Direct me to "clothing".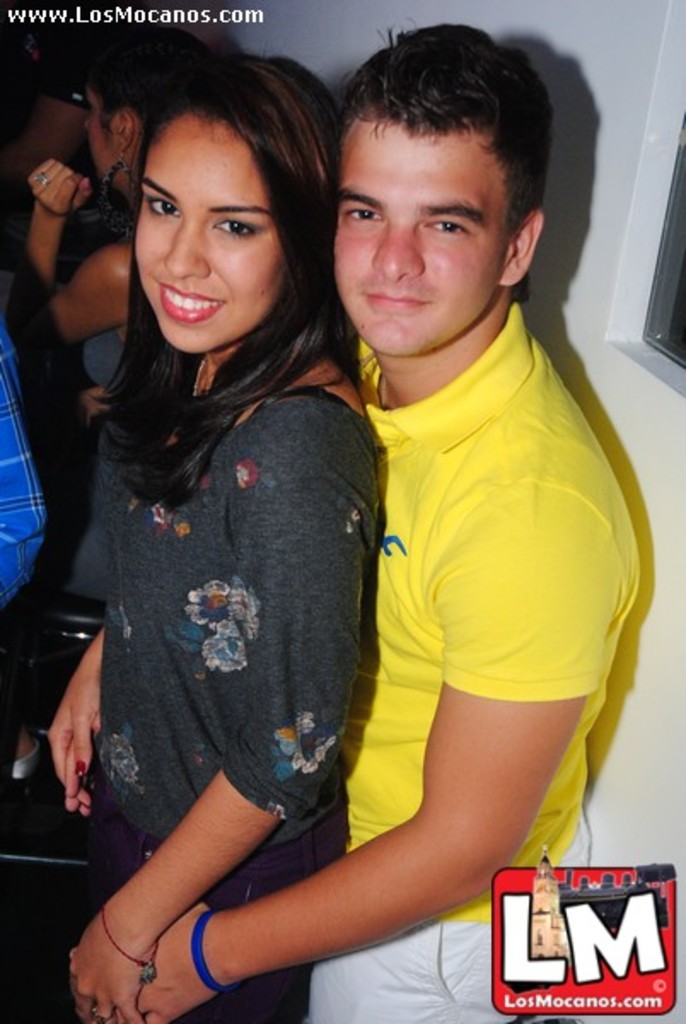
Direction: (89,381,391,1022).
